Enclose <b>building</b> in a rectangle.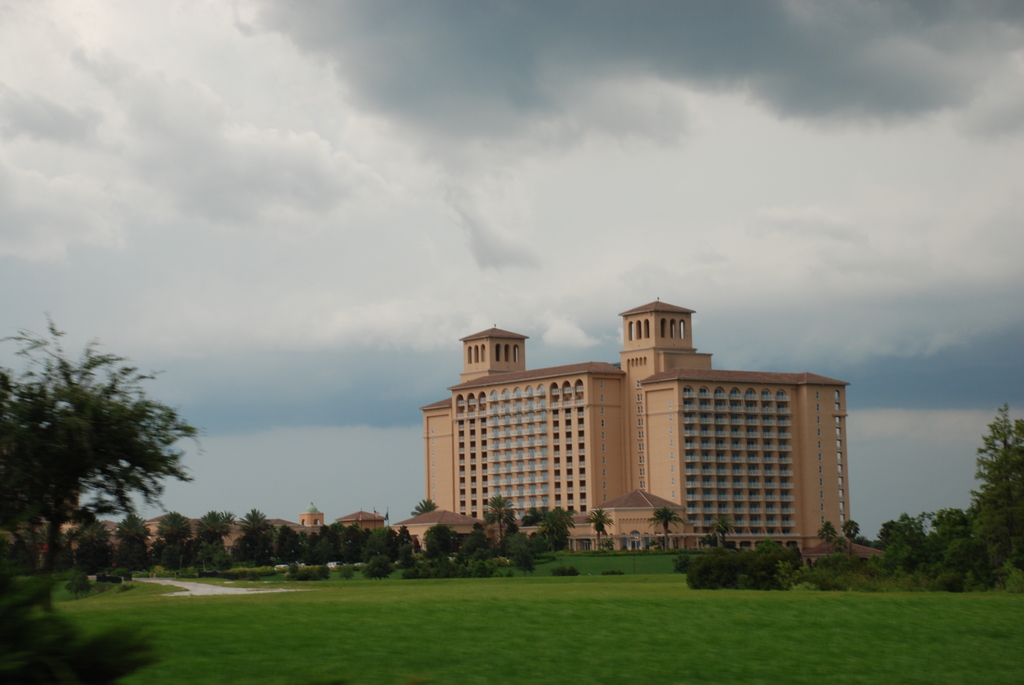
pyautogui.locateOnScreen(412, 299, 865, 576).
